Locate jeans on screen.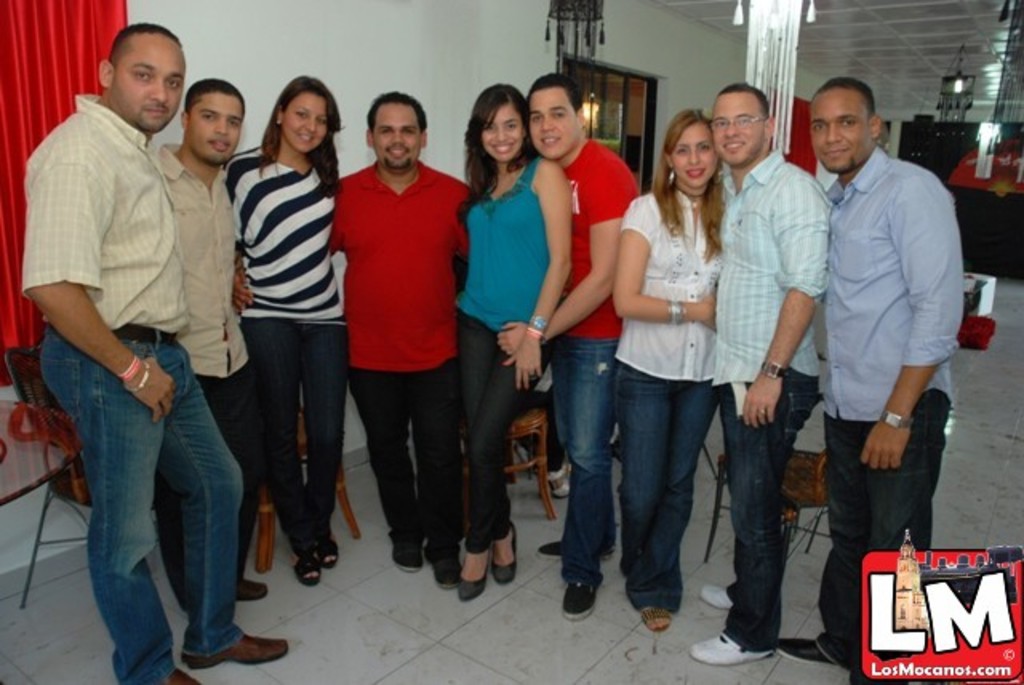
On screen at (x1=240, y1=317, x2=347, y2=546).
